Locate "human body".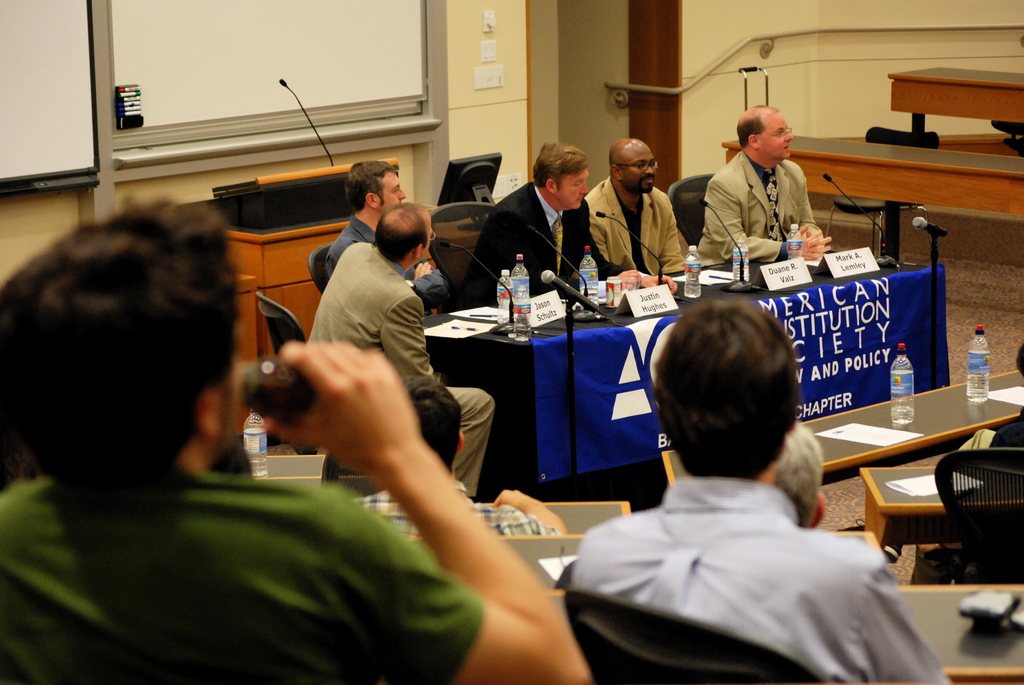
Bounding box: <box>329,223,384,269</box>.
